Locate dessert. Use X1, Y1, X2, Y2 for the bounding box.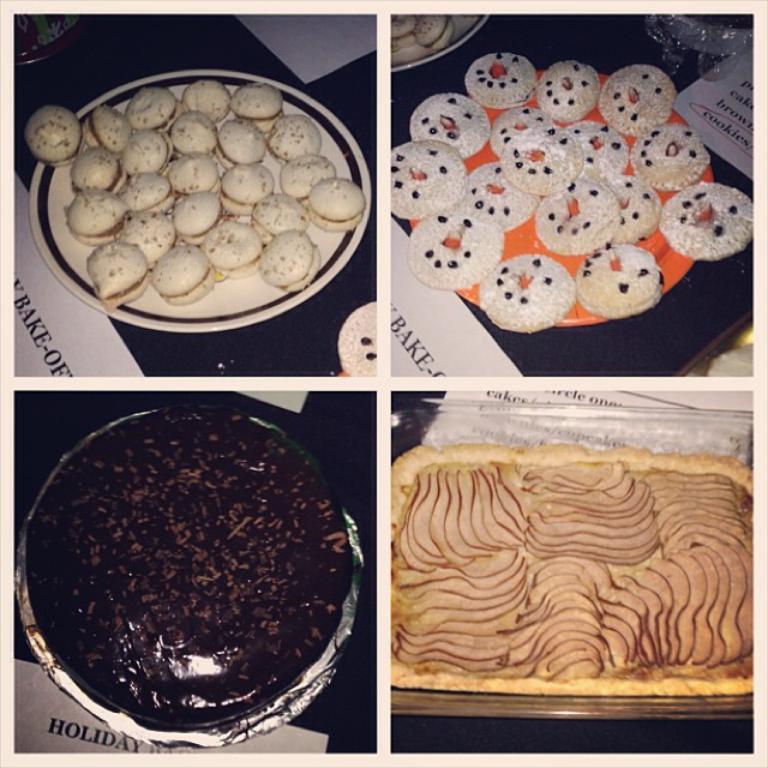
386, 16, 463, 65.
